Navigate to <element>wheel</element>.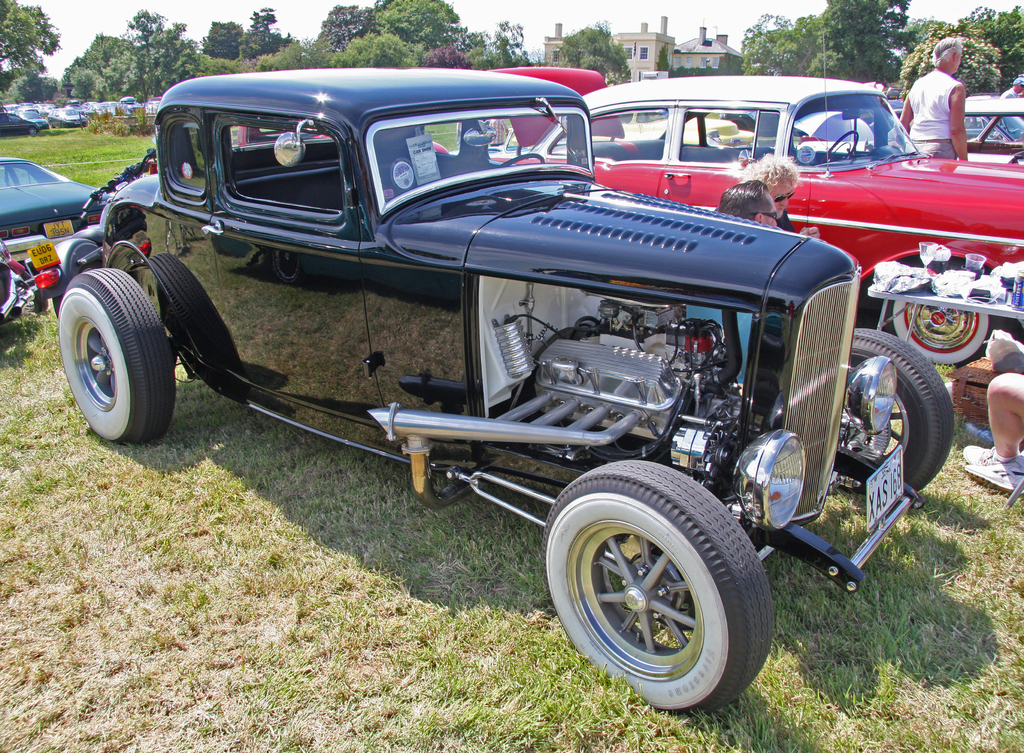
Navigation target: <region>506, 146, 543, 167</region>.
